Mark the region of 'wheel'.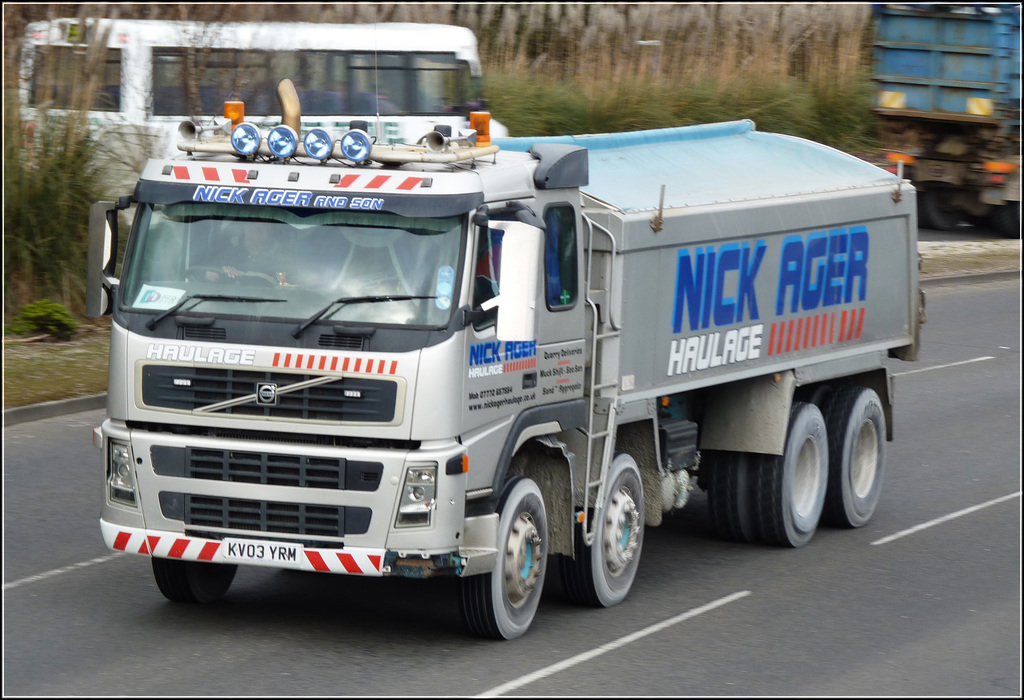
Region: Rect(746, 401, 834, 547).
